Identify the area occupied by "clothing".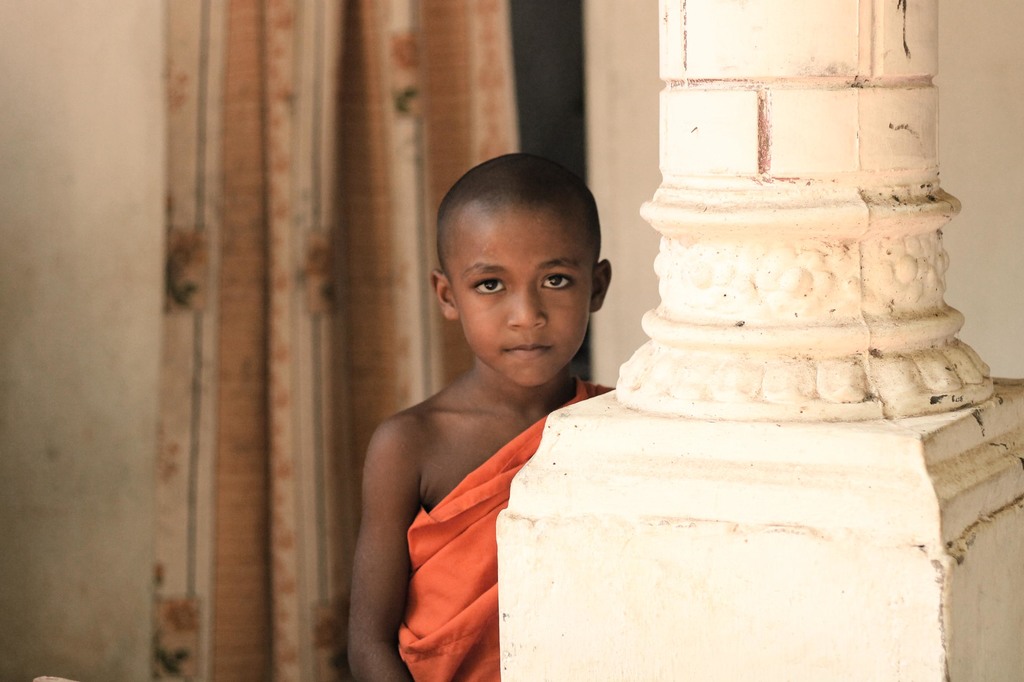
Area: <bbox>399, 374, 617, 681</bbox>.
